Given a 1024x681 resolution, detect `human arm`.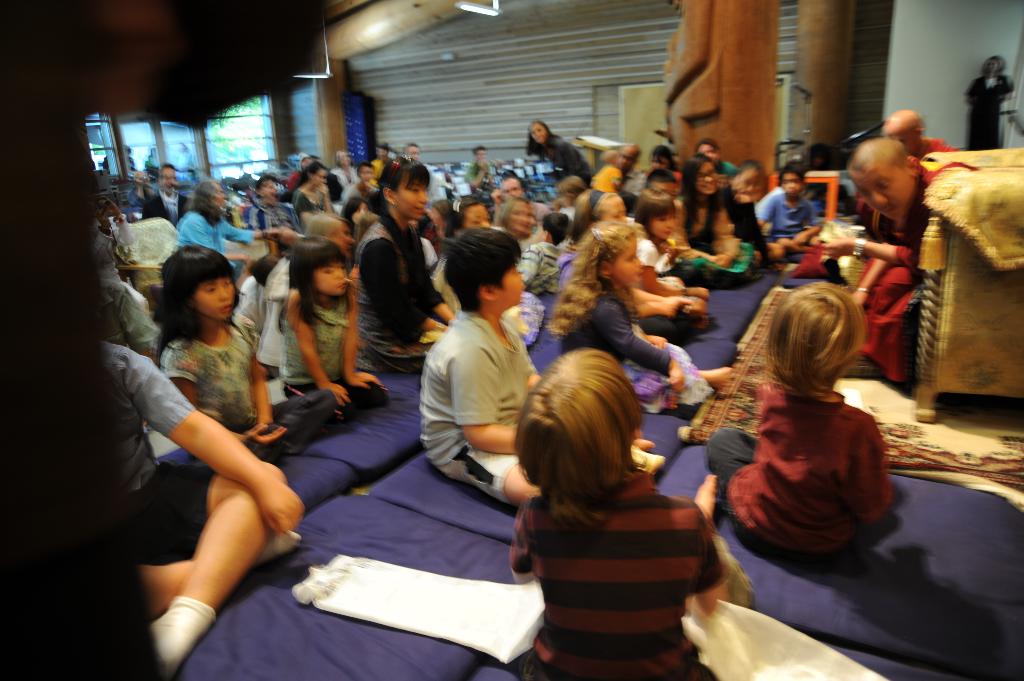
bbox(715, 204, 741, 264).
